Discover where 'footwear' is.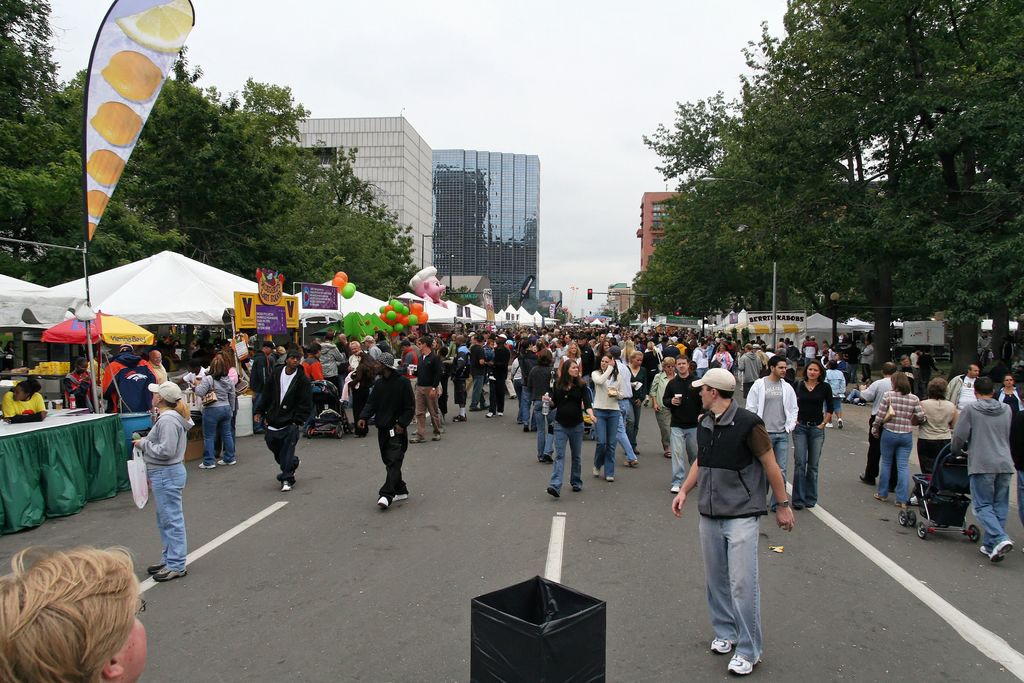
Discovered at [196,457,218,472].
